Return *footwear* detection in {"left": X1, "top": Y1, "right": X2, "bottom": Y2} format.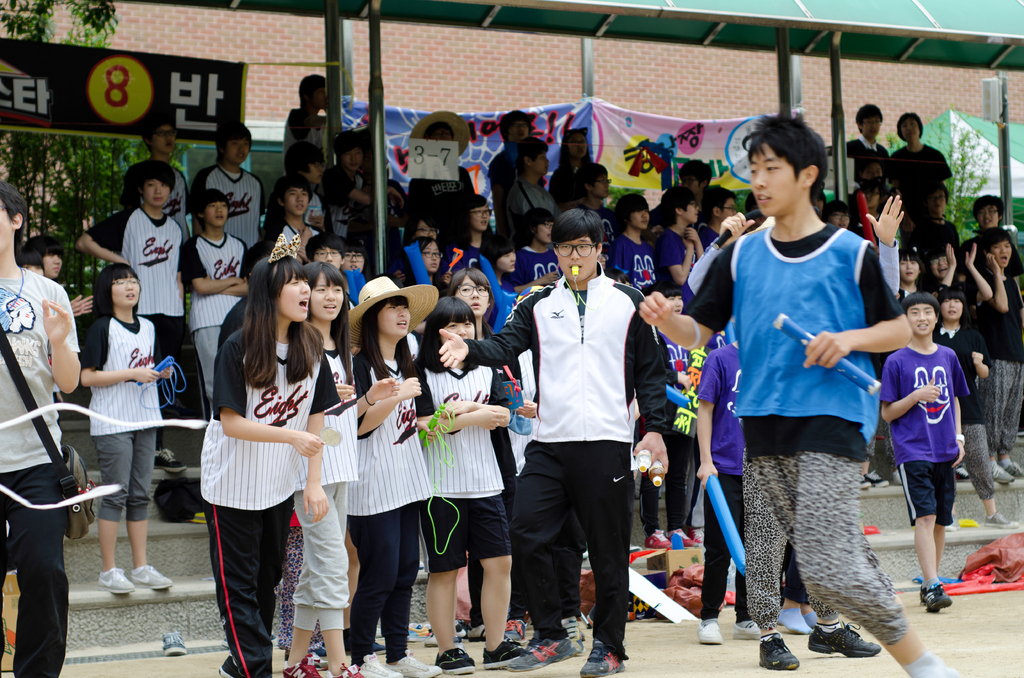
{"left": 922, "top": 586, "right": 952, "bottom": 615}.
